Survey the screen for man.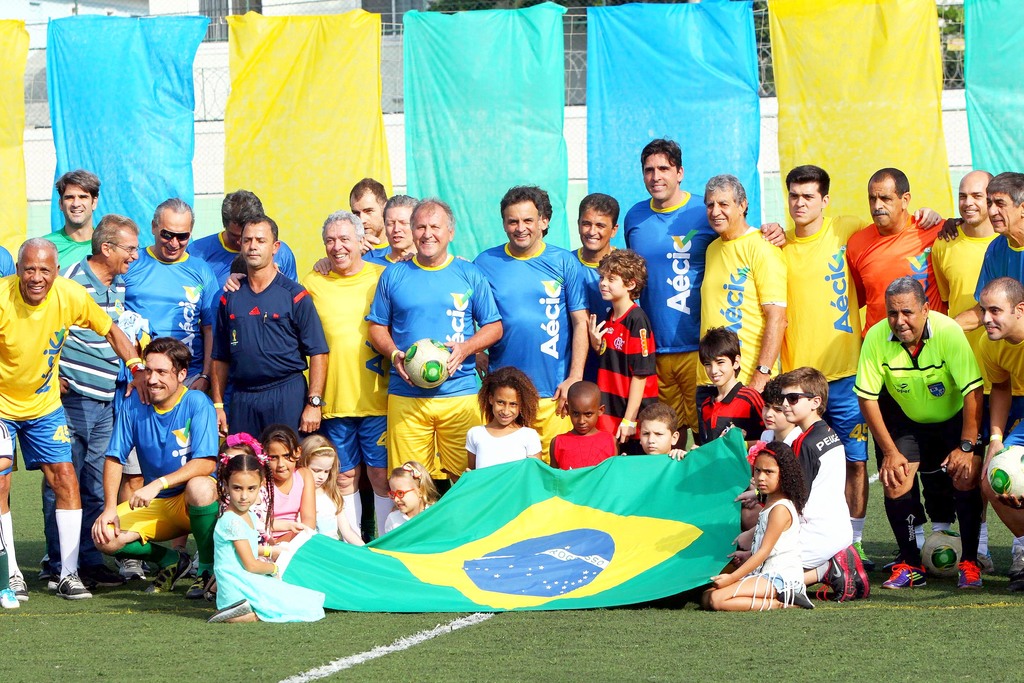
Survey found: Rect(952, 174, 1023, 333).
